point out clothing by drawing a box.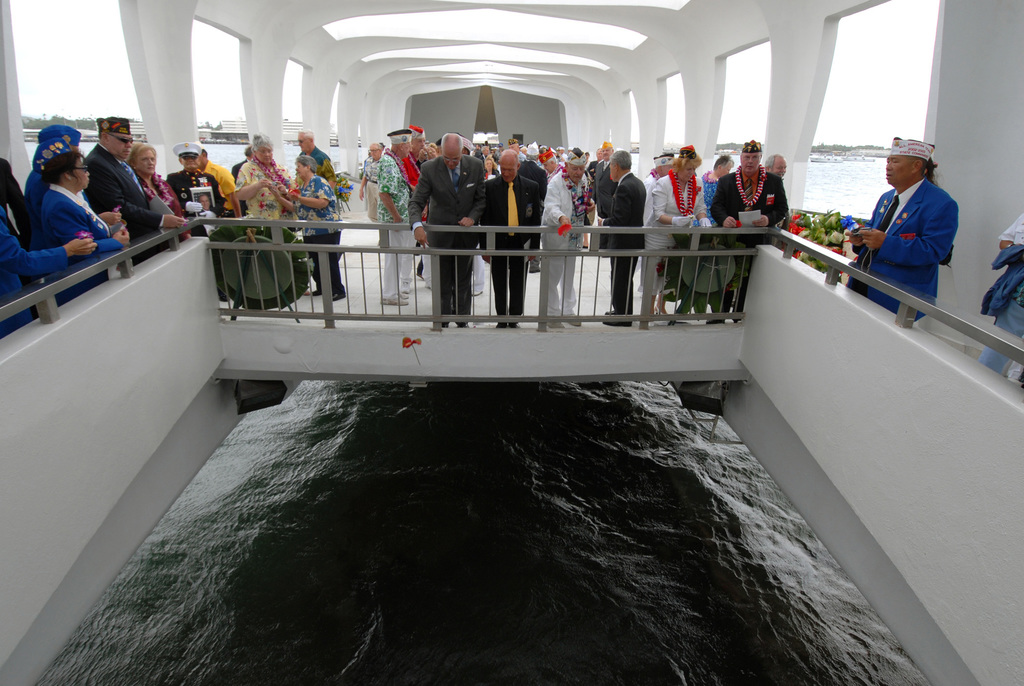
box=[861, 151, 975, 295].
